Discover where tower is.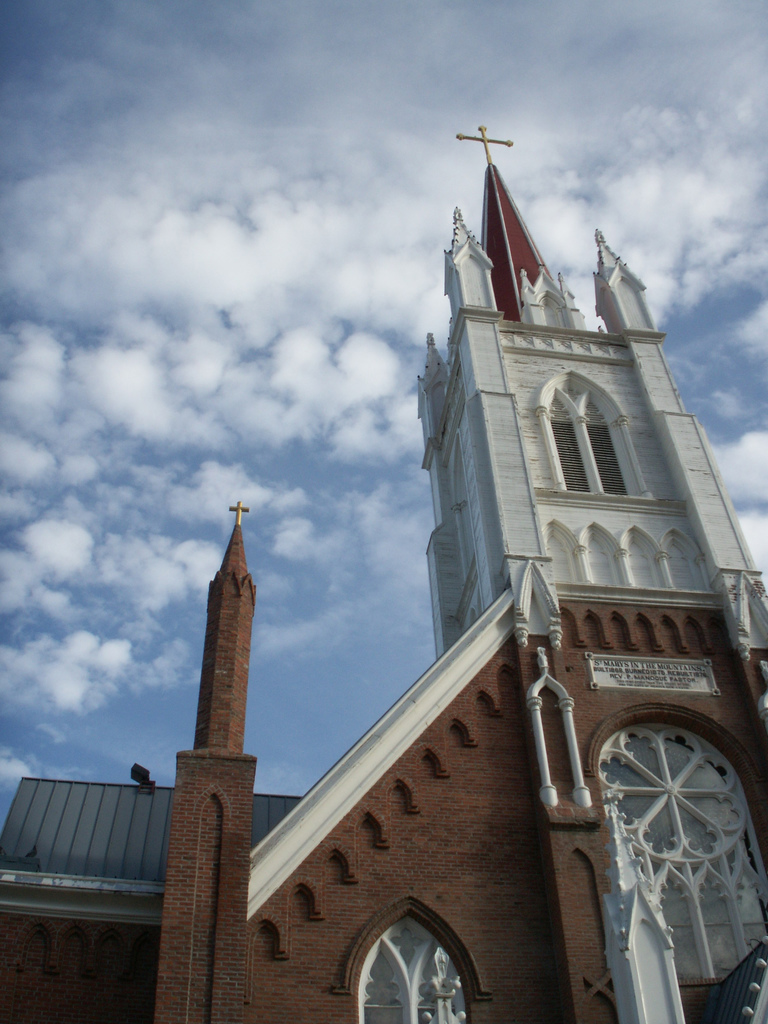
Discovered at <region>126, 154, 767, 1009</region>.
